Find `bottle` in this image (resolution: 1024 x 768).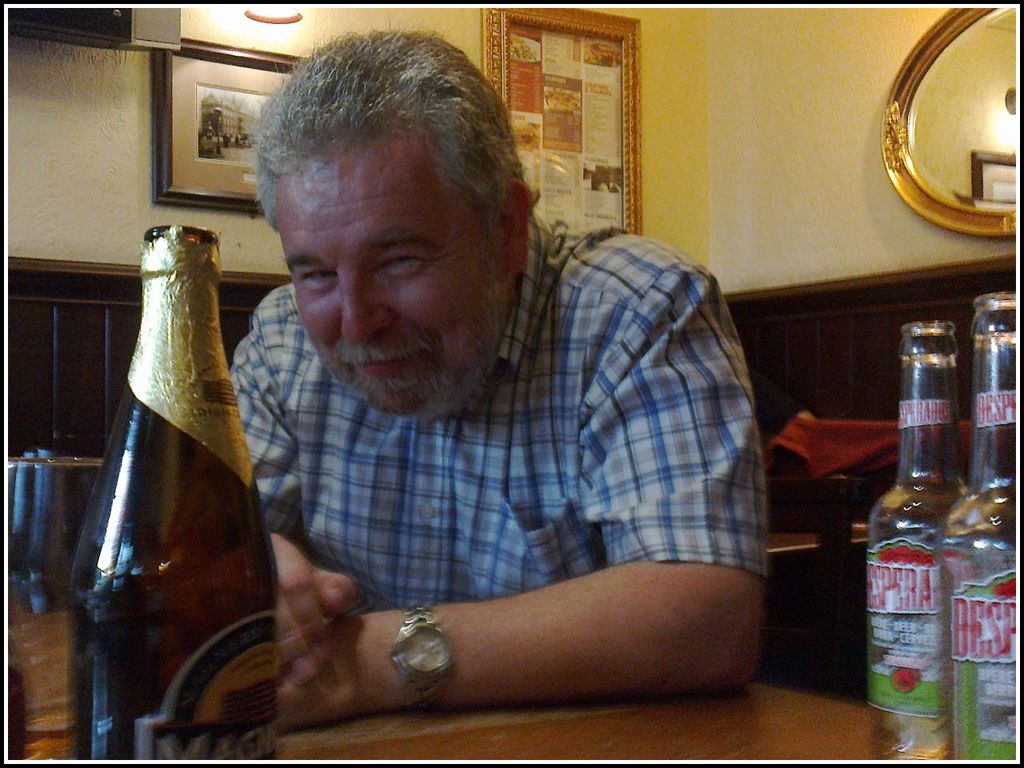
928 294 1023 762.
